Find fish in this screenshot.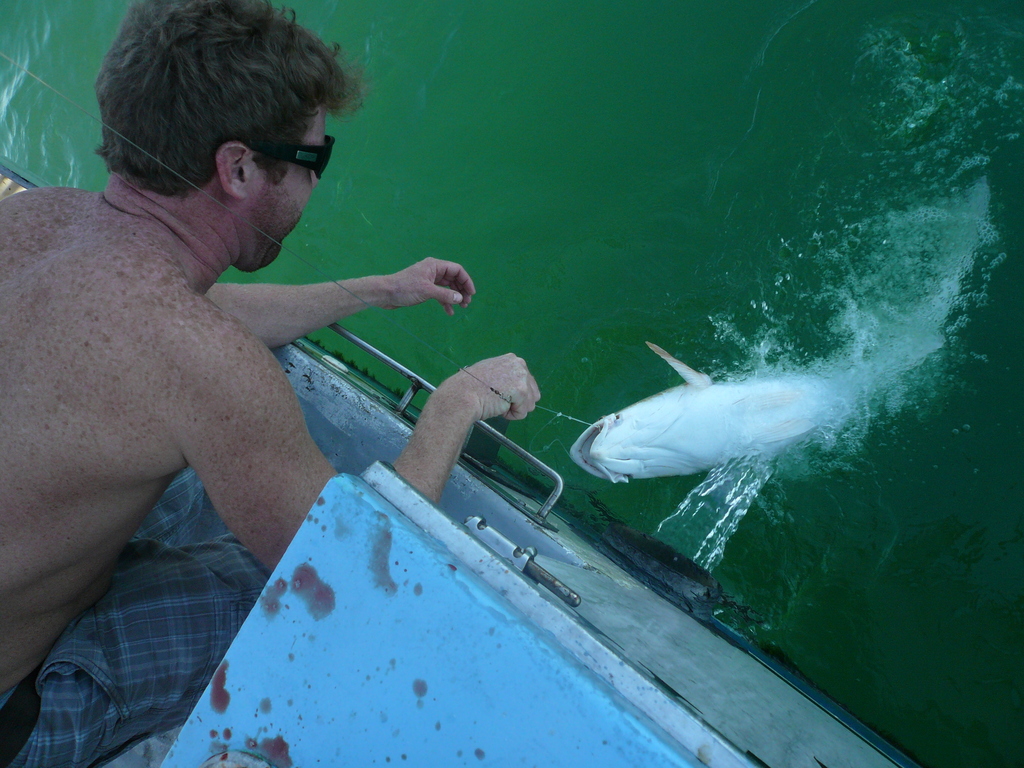
The bounding box for fish is {"left": 546, "top": 340, "right": 886, "bottom": 545}.
